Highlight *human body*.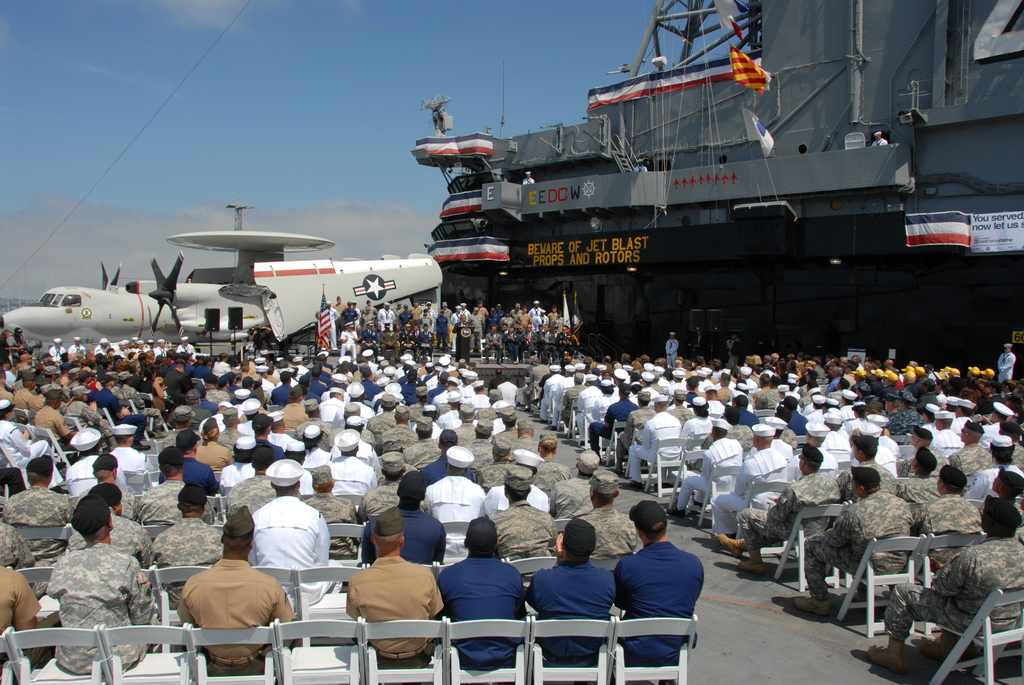
Highlighted region: bbox=[518, 175, 539, 186].
